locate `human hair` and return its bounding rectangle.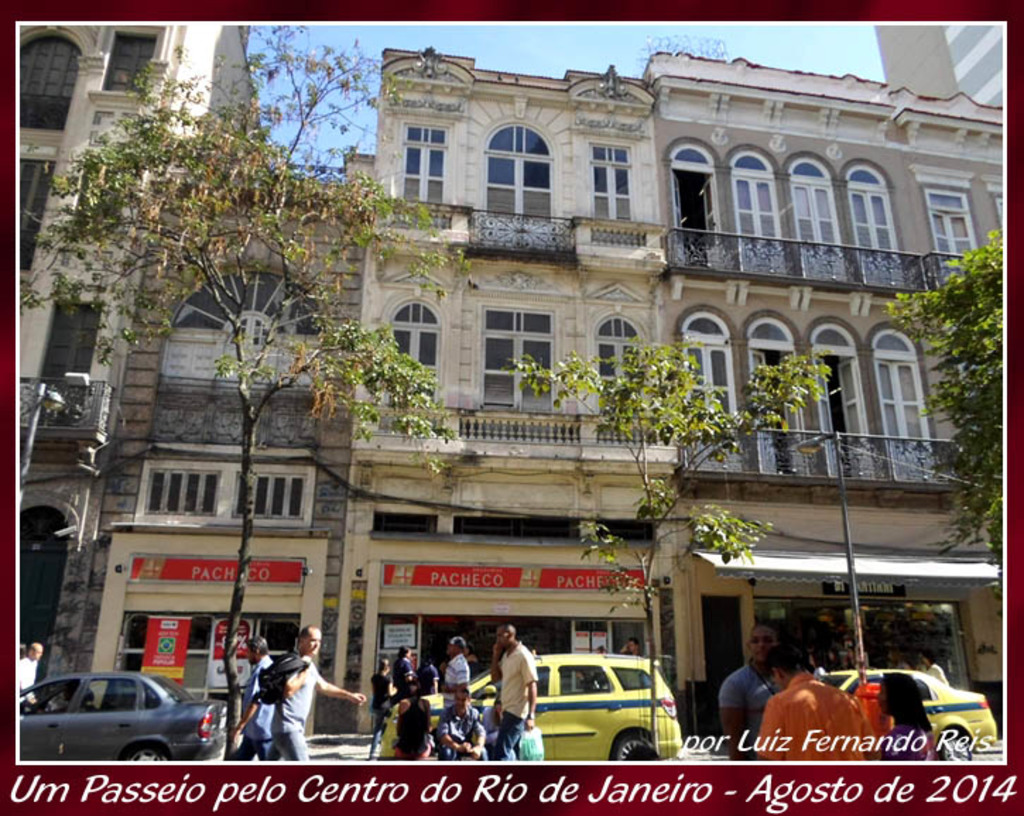
box(451, 637, 466, 652).
